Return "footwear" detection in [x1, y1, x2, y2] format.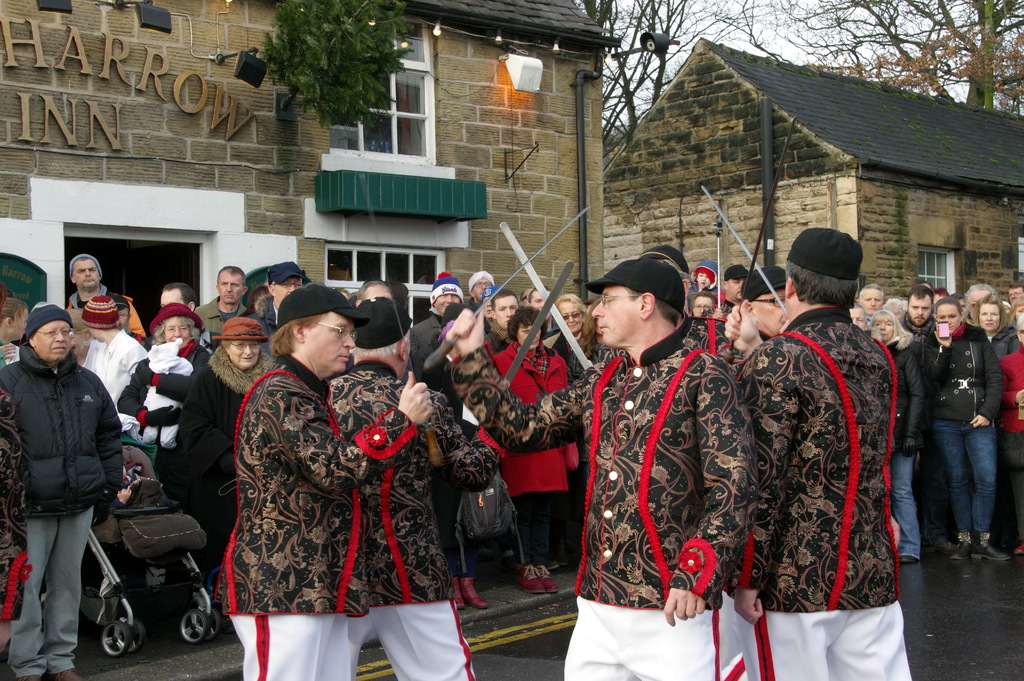
[950, 534, 971, 559].
